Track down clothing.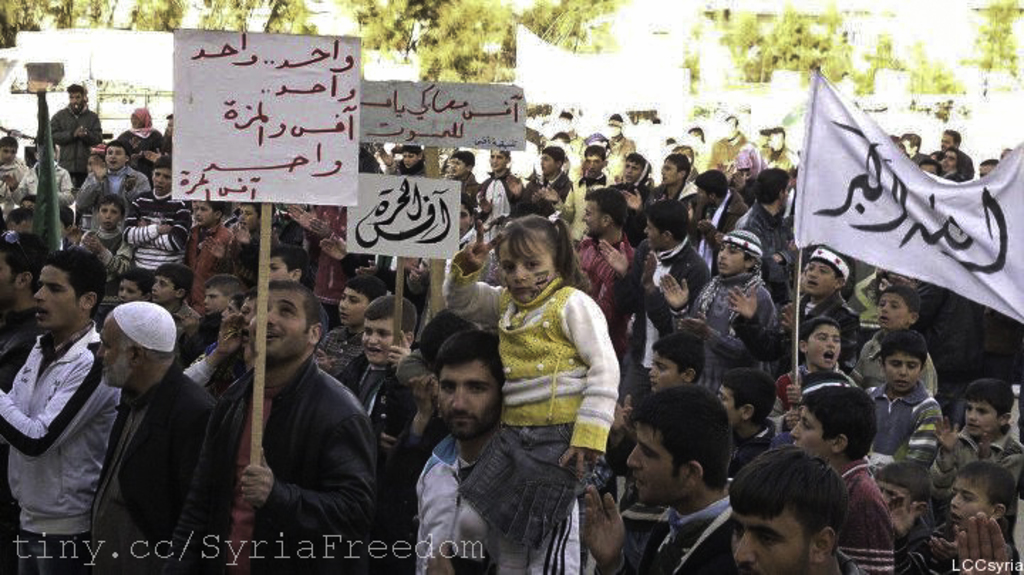
Tracked to l=651, t=178, r=705, b=231.
